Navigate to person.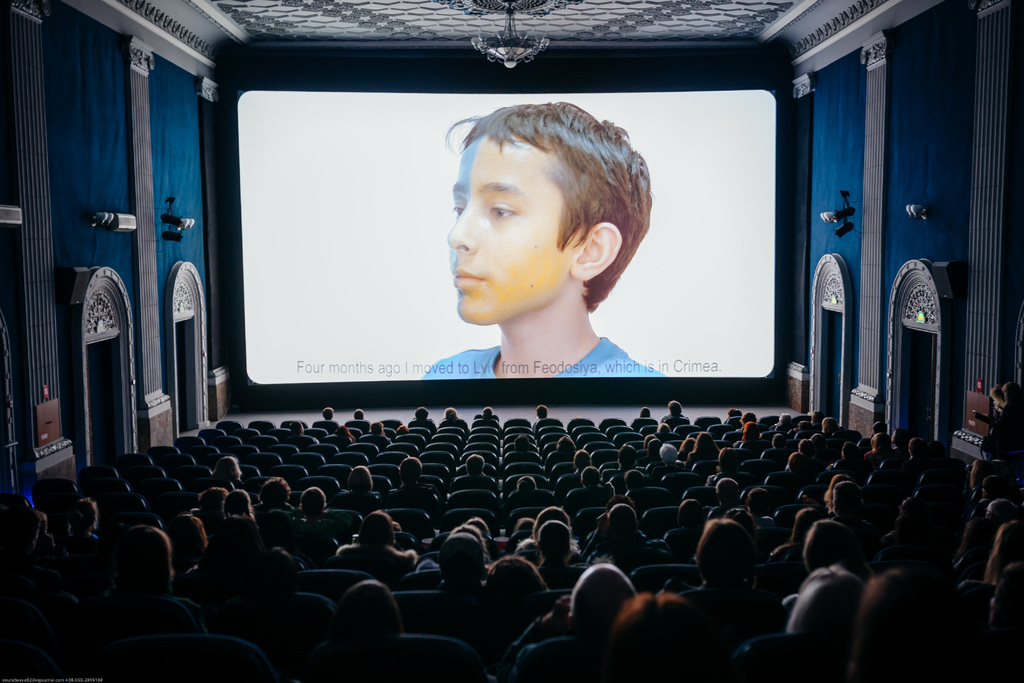
Navigation target: x1=740 y1=412 x2=760 y2=422.
